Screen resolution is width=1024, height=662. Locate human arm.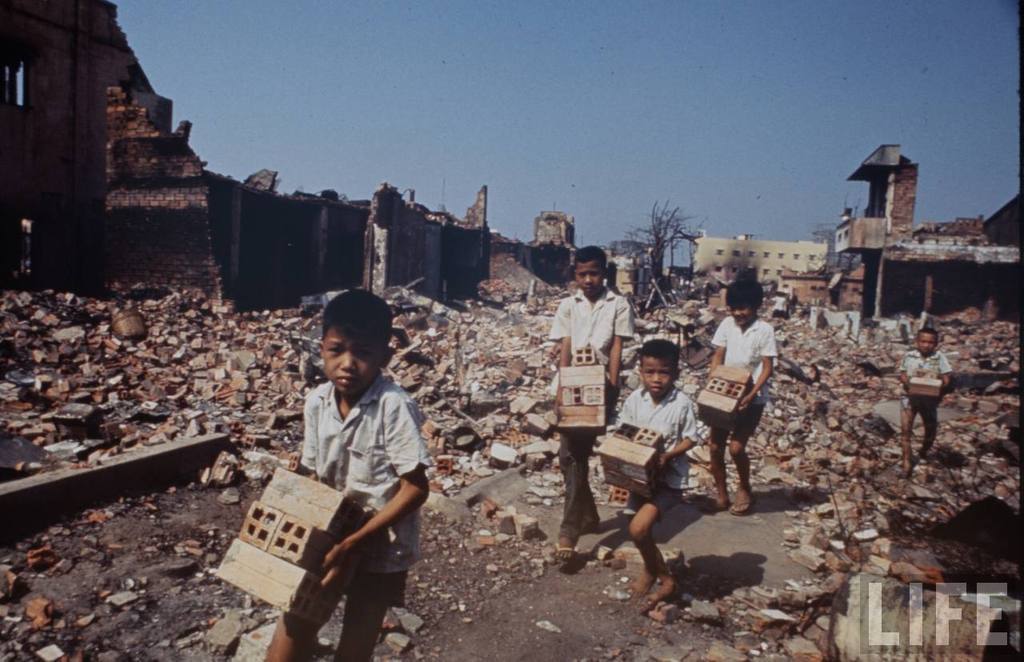
<bbox>316, 394, 436, 601</bbox>.
